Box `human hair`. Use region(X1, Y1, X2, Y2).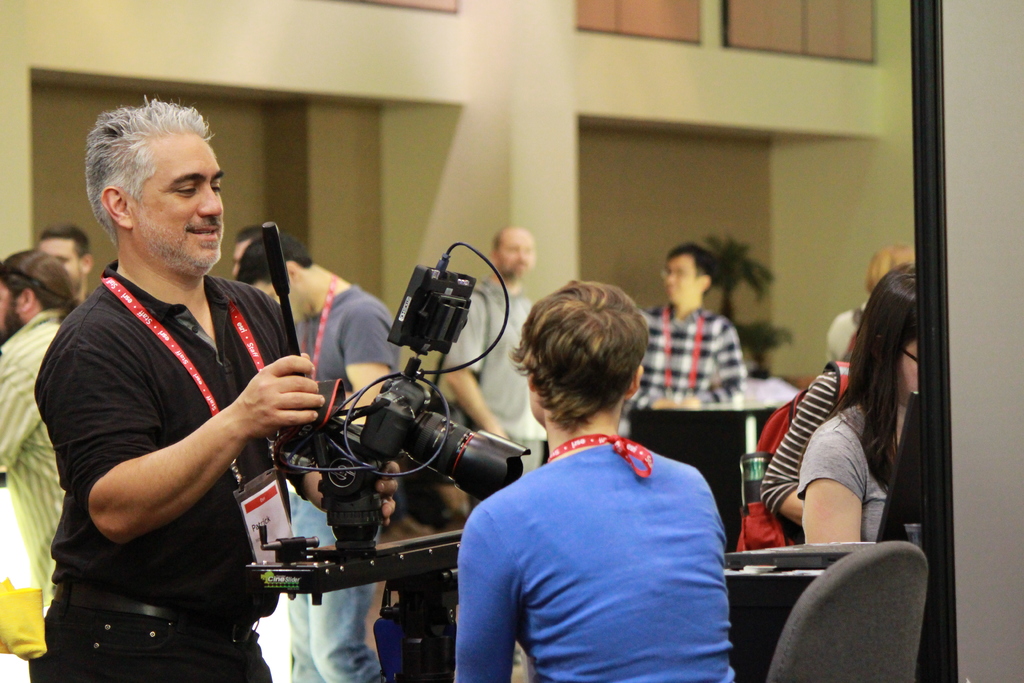
region(858, 262, 916, 334).
